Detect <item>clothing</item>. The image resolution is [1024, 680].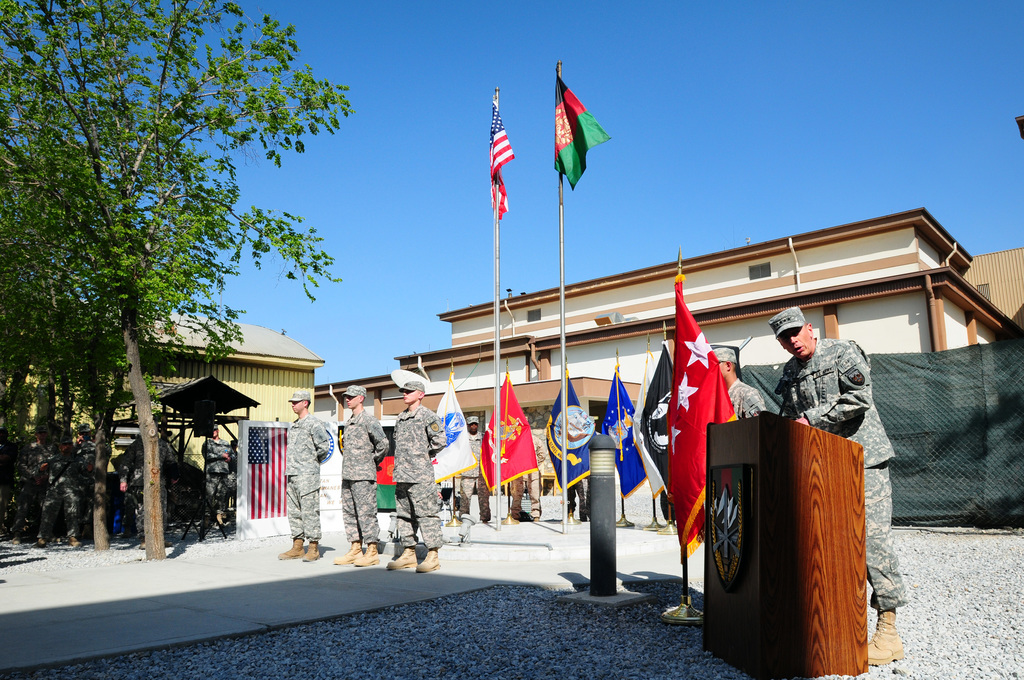
(771, 341, 913, 613).
